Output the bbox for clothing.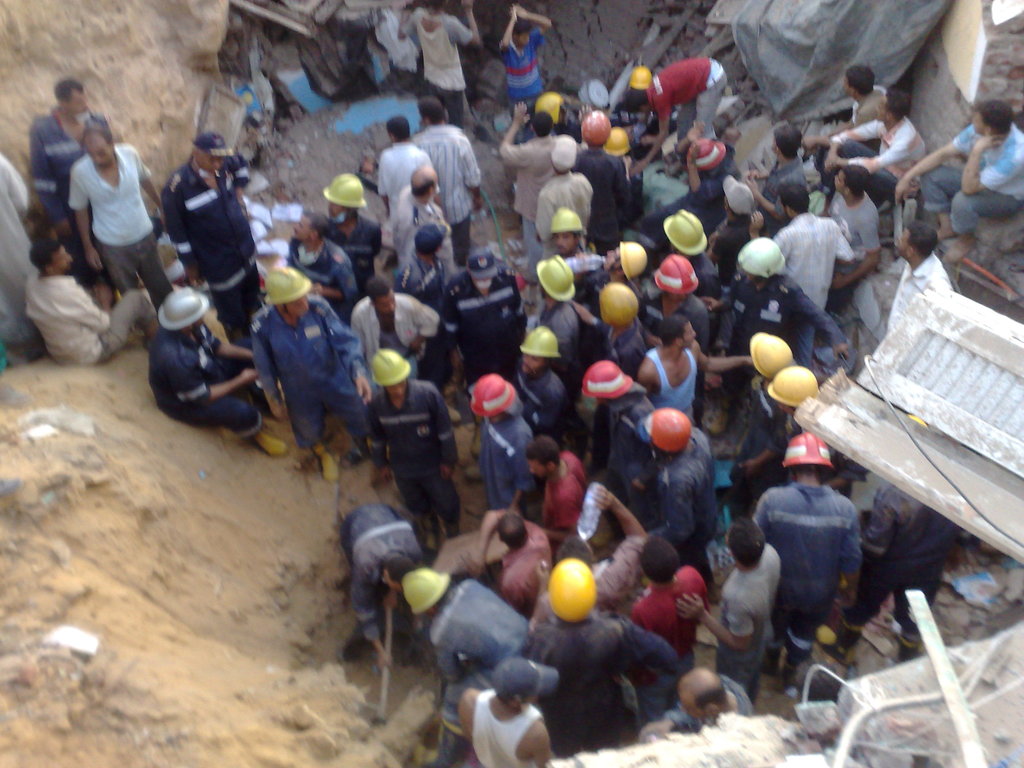
Rect(163, 157, 265, 331).
